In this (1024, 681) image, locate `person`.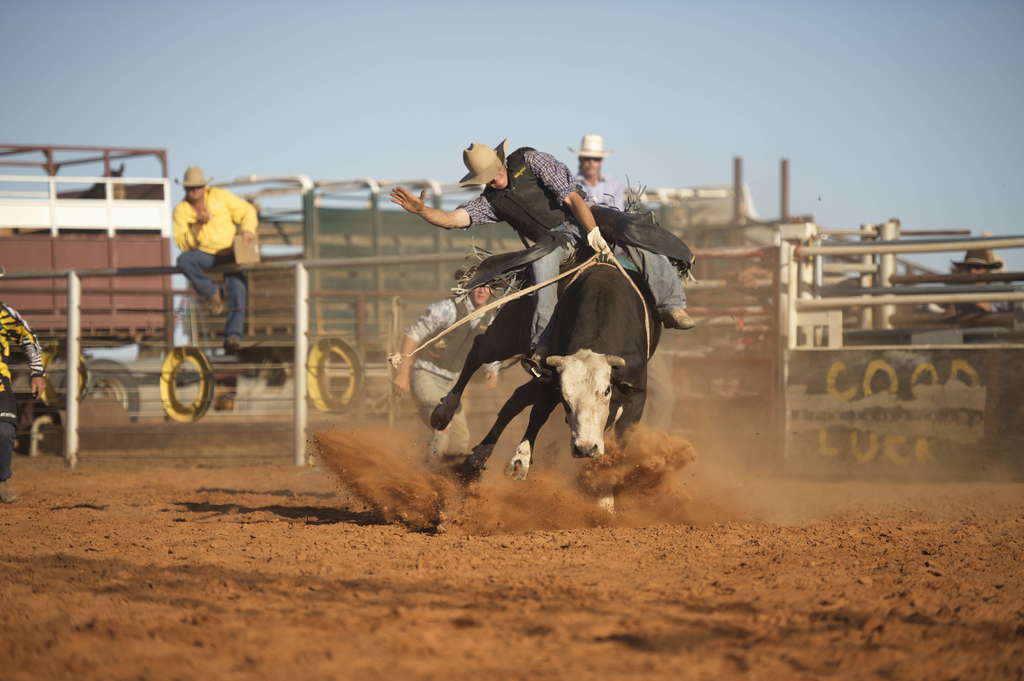
Bounding box: (x1=570, y1=130, x2=621, y2=216).
